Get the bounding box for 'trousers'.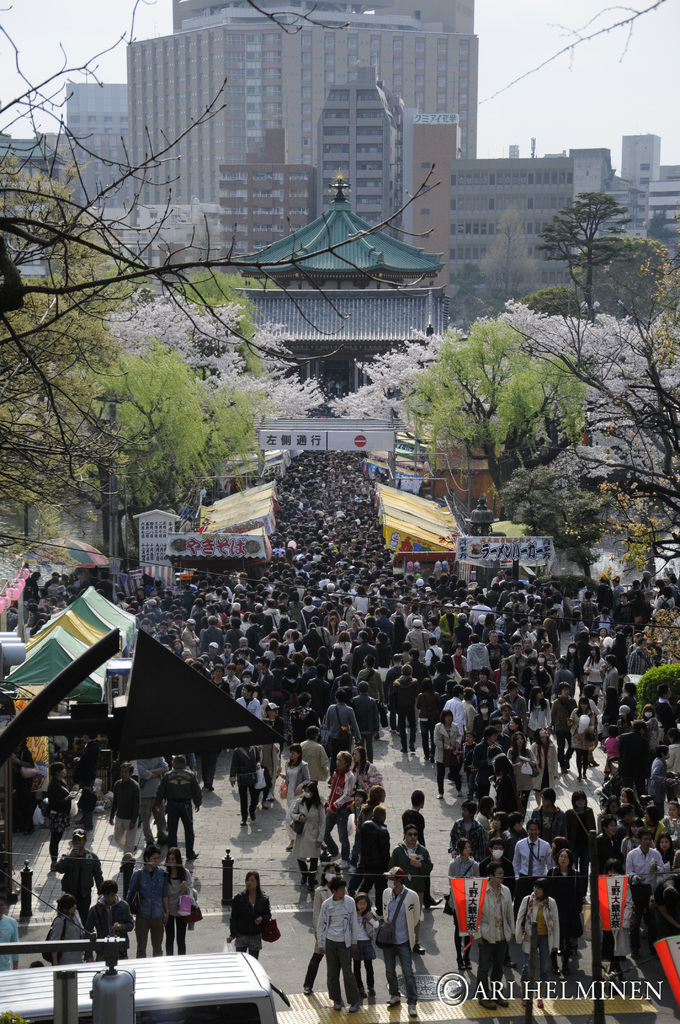
518/876/535/918.
